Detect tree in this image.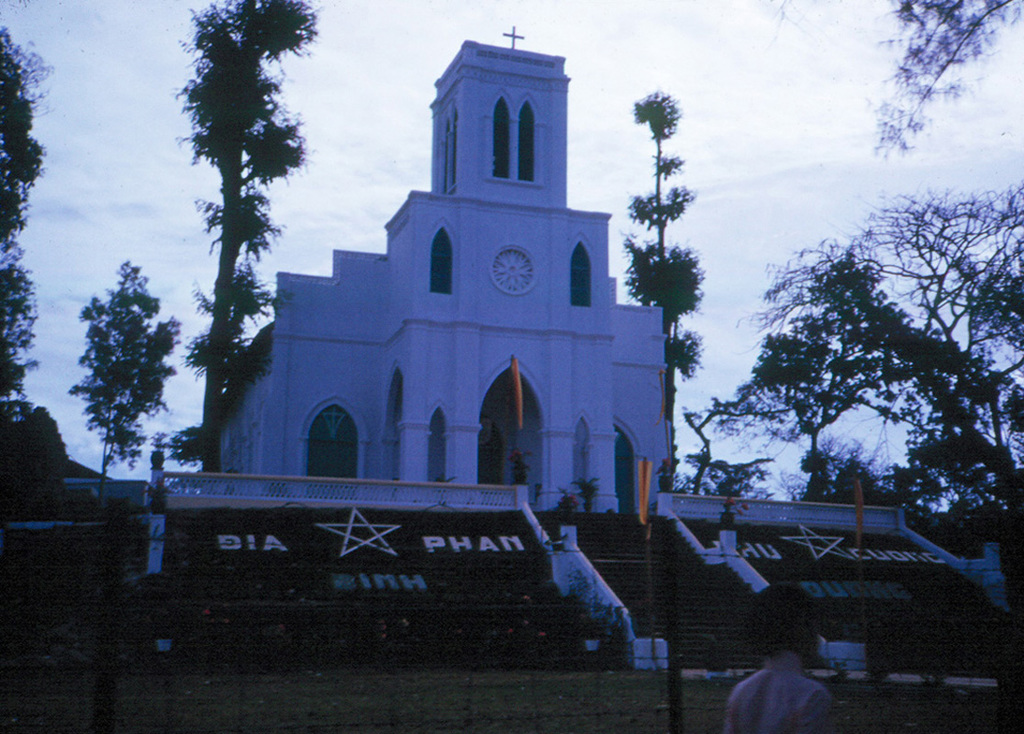
Detection: select_region(622, 89, 711, 495).
